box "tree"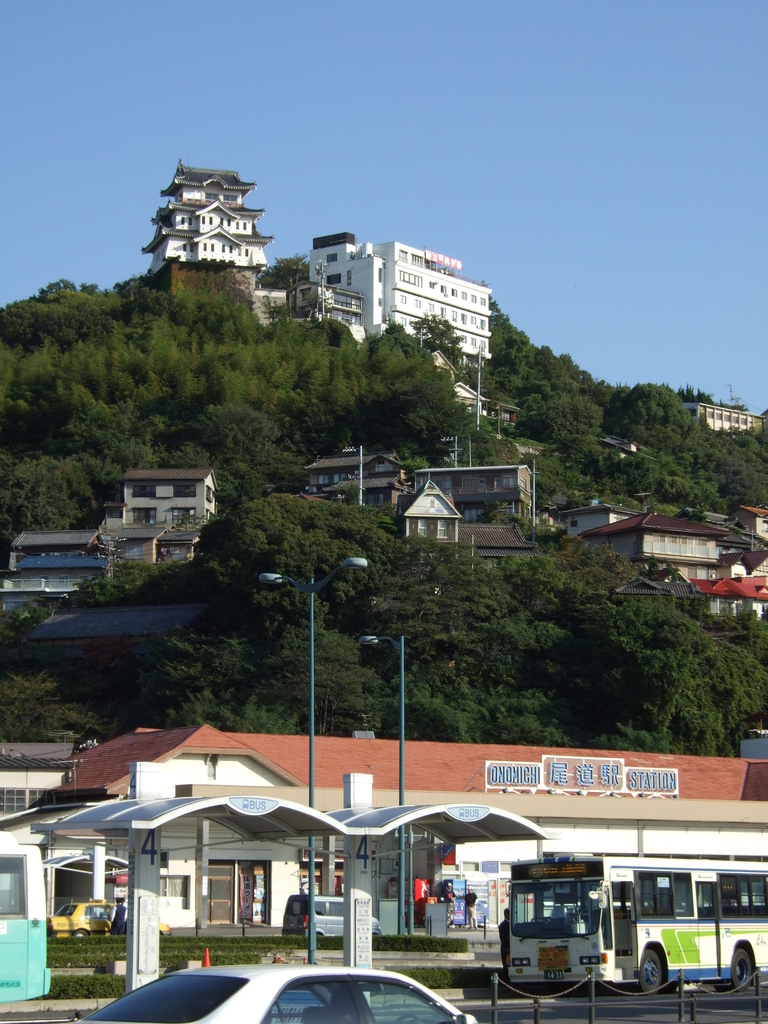
(717,430,767,490)
